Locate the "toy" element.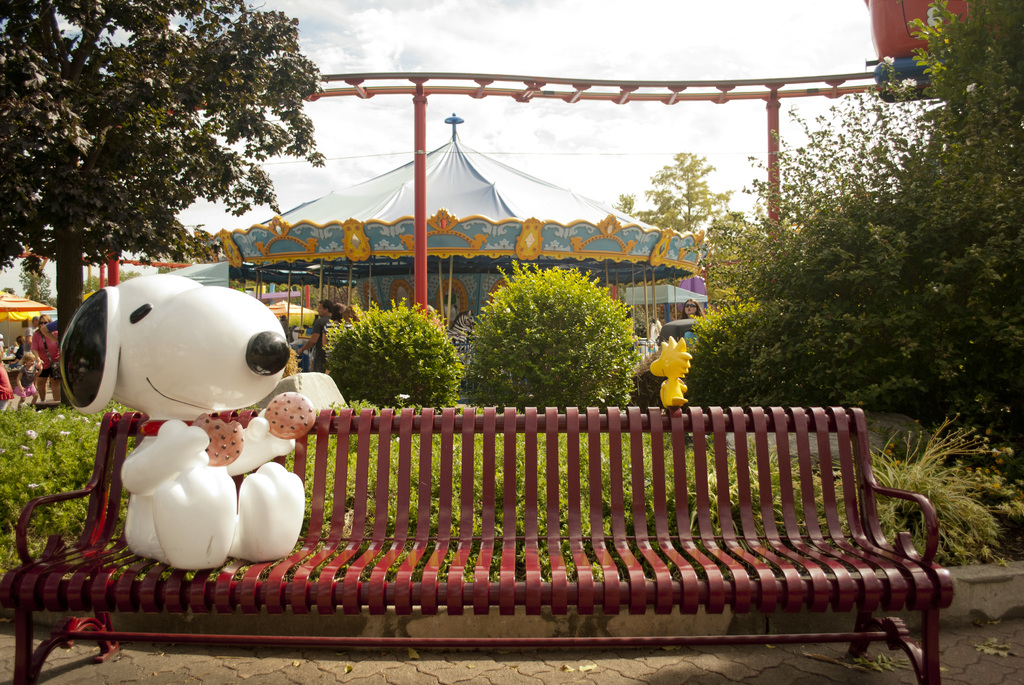
Element bbox: select_region(14, 283, 329, 543).
